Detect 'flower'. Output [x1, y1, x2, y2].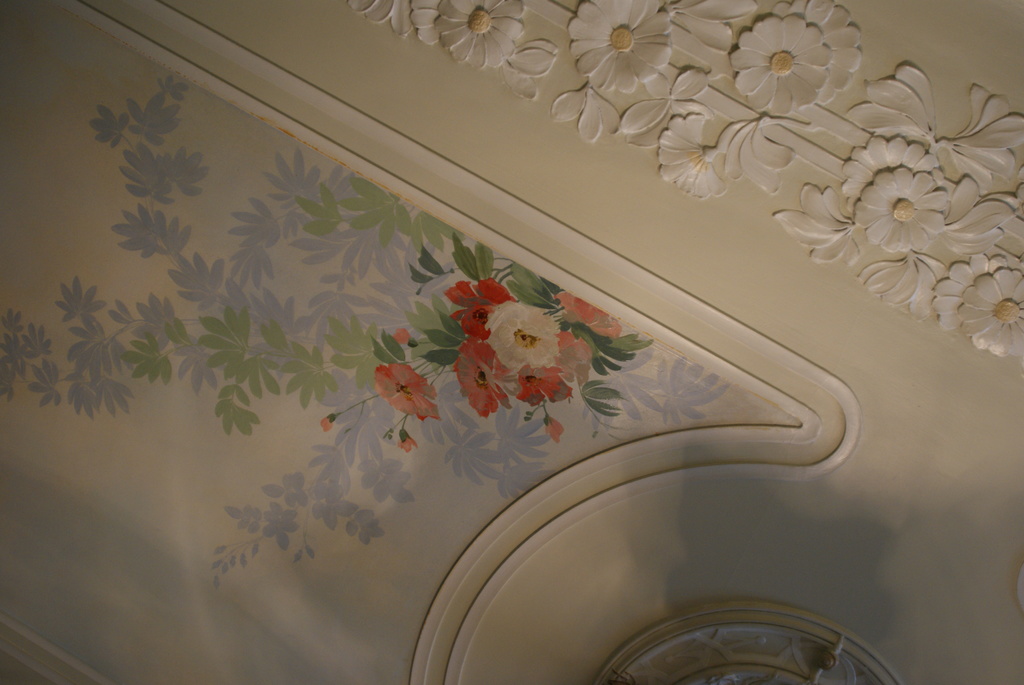
[391, 327, 420, 348].
